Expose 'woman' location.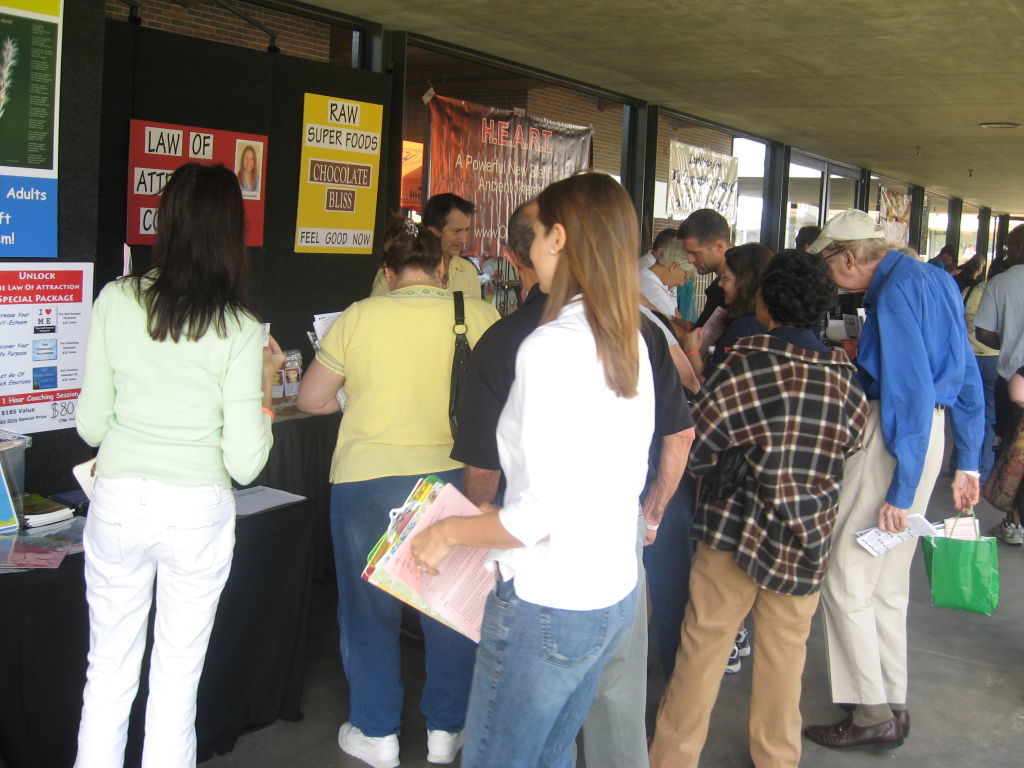
Exposed at 689,245,770,385.
